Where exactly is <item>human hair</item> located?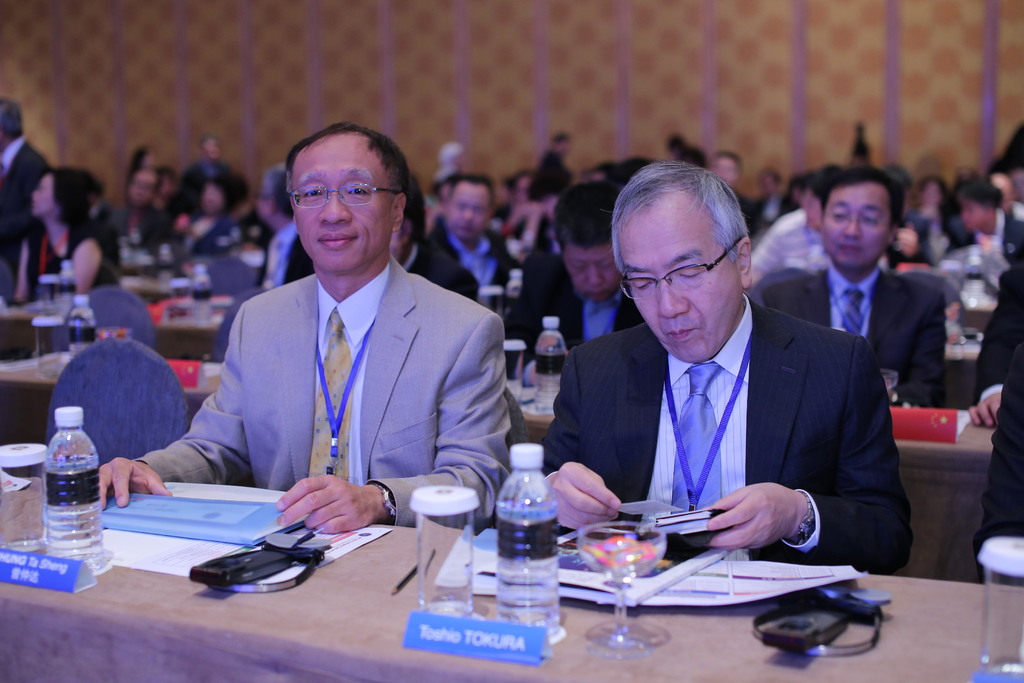
Its bounding box is x1=801, y1=168, x2=814, y2=197.
